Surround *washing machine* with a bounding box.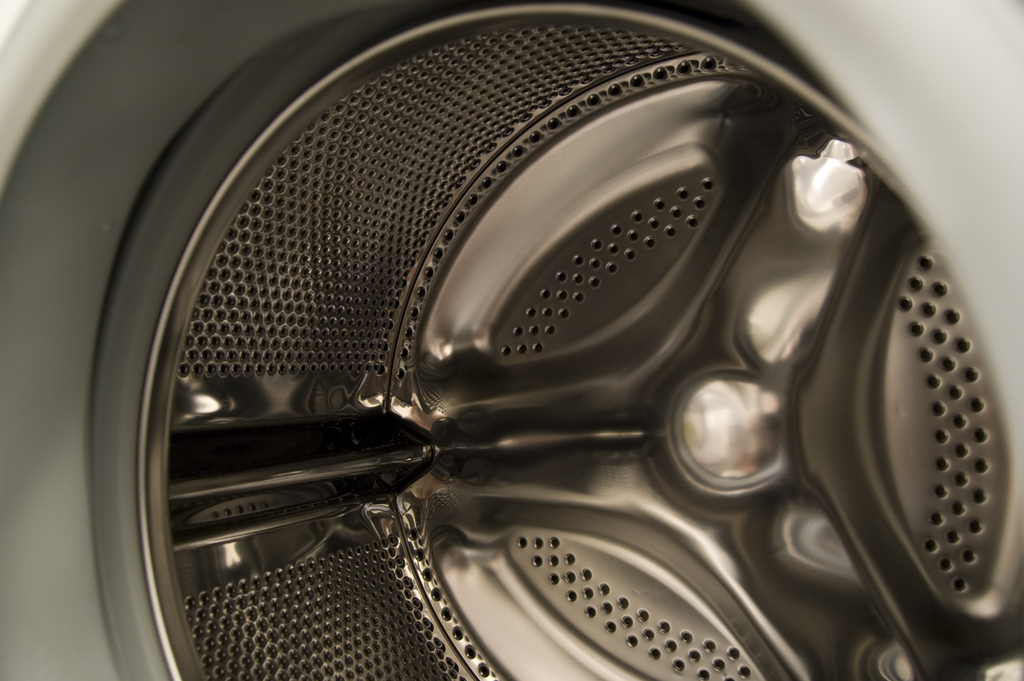
(left=0, top=0, right=1023, bottom=680).
